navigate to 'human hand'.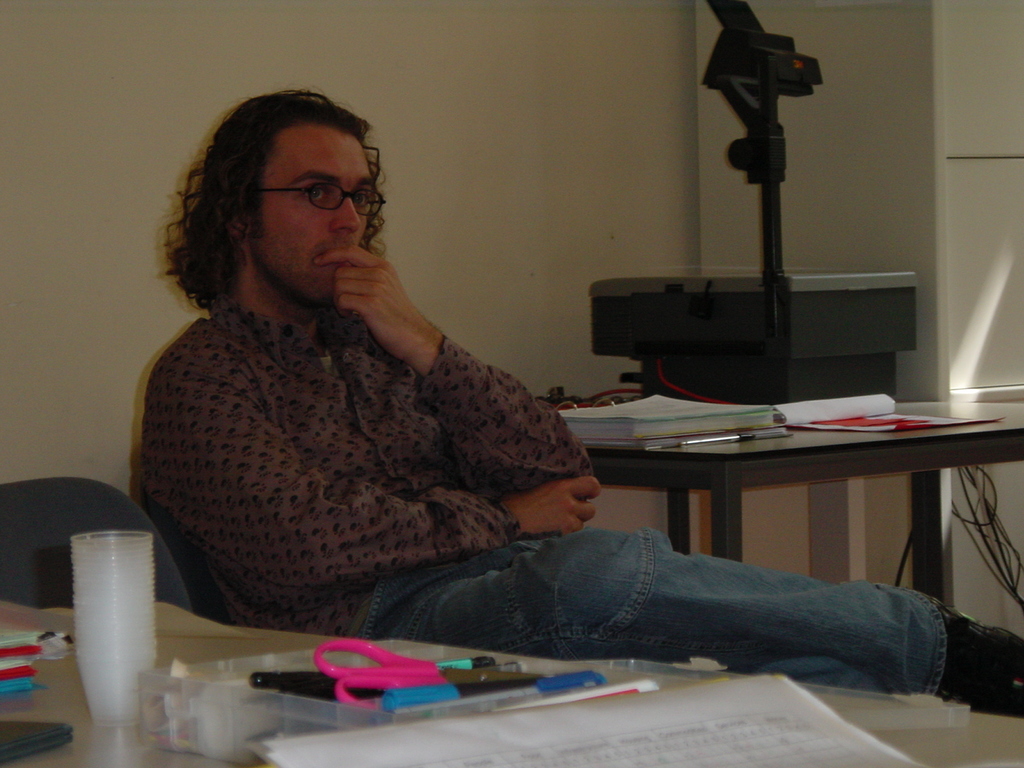
Navigation target: (left=320, top=255, right=426, bottom=339).
